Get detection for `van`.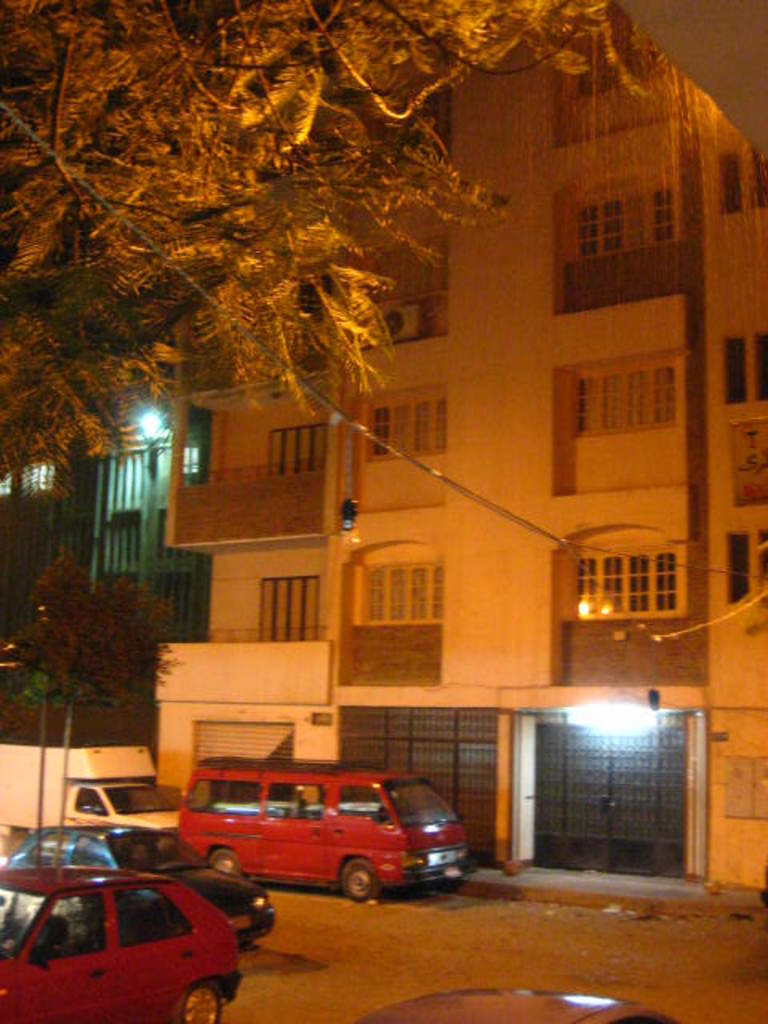
Detection: 0,734,186,862.
